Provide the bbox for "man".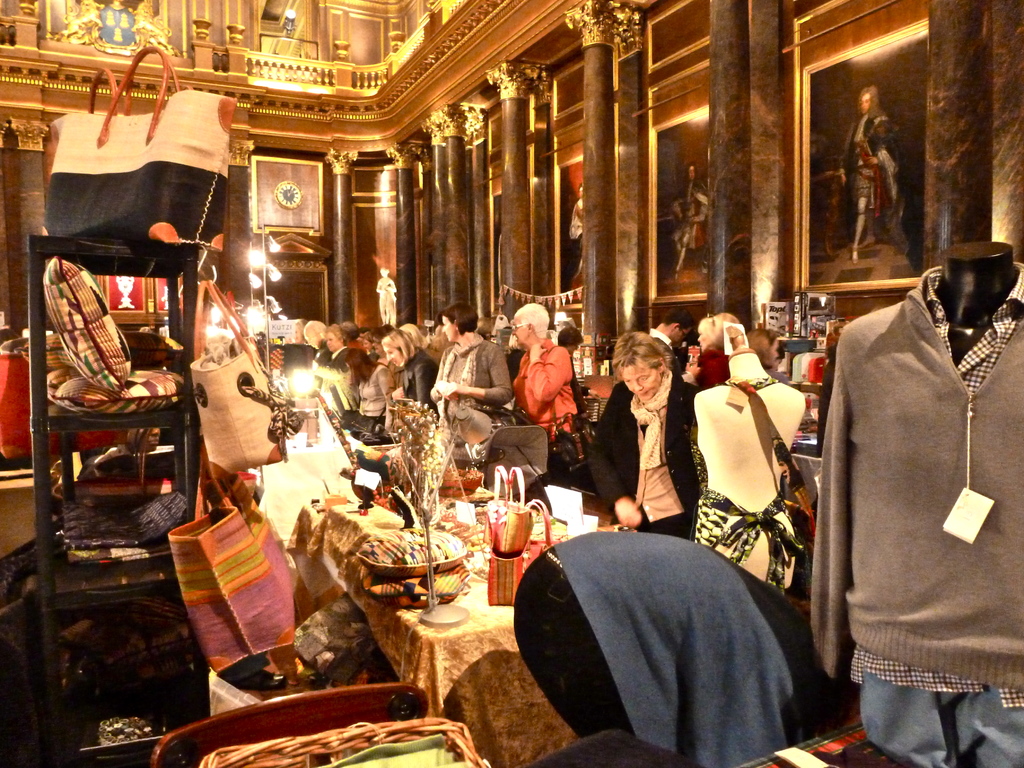
locate(673, 161, 707, 282).
